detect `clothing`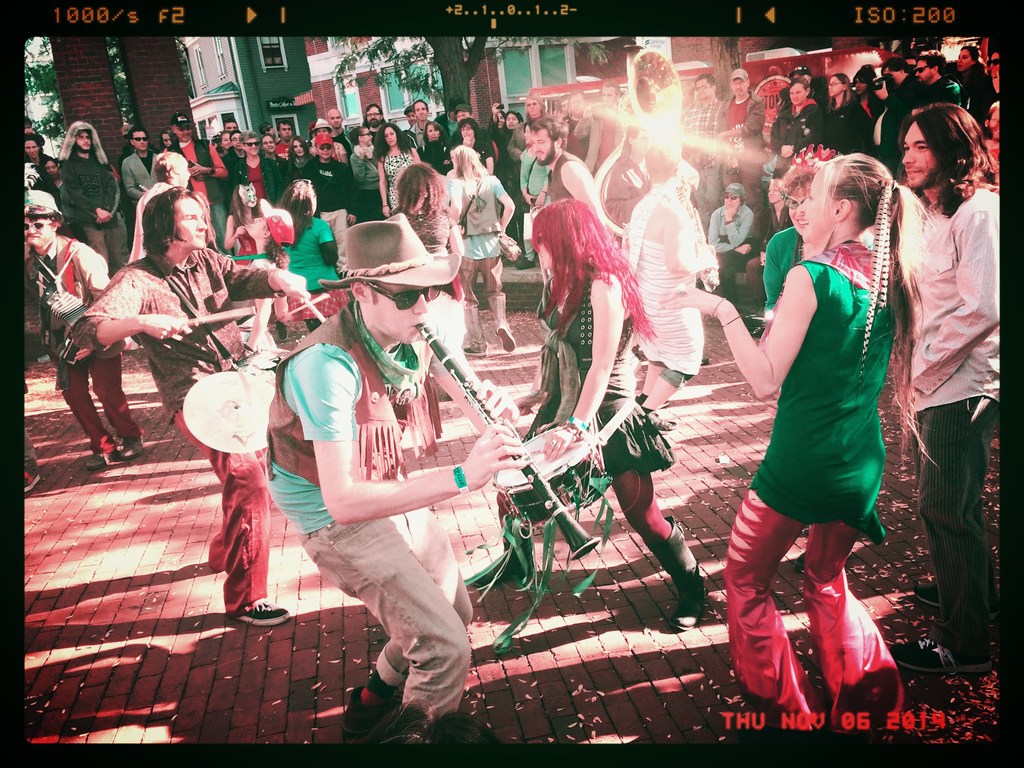
<box>708,199,761,299</box>
